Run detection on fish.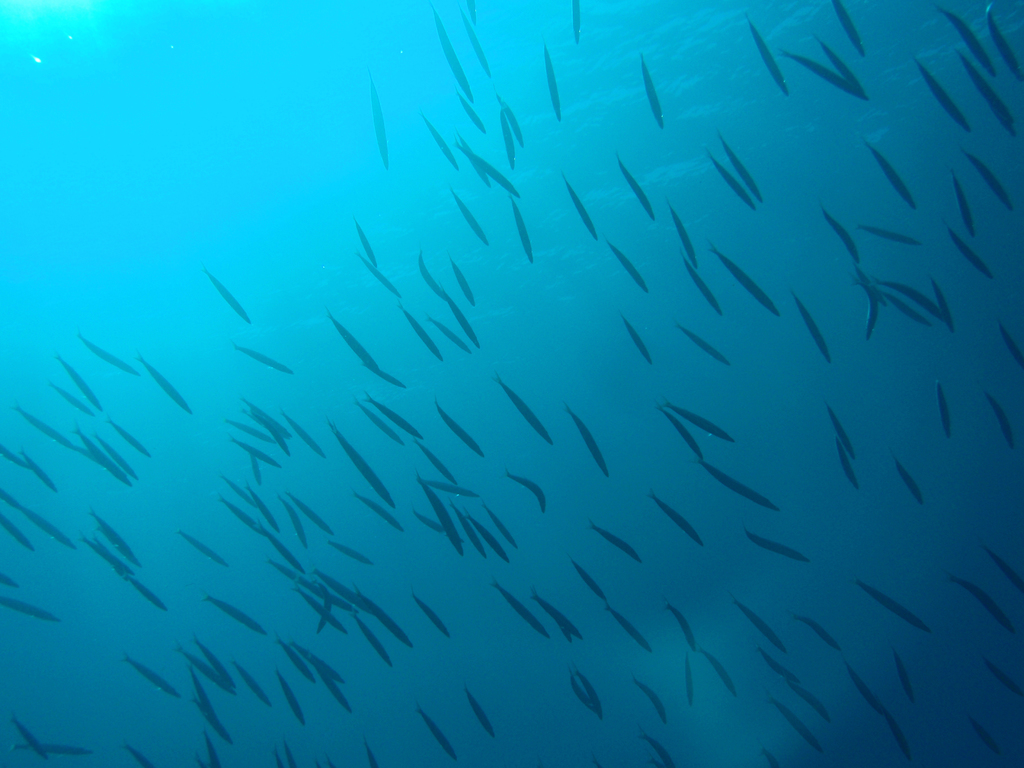
Result: [left=950, top=168, right=973, bottom=241].
